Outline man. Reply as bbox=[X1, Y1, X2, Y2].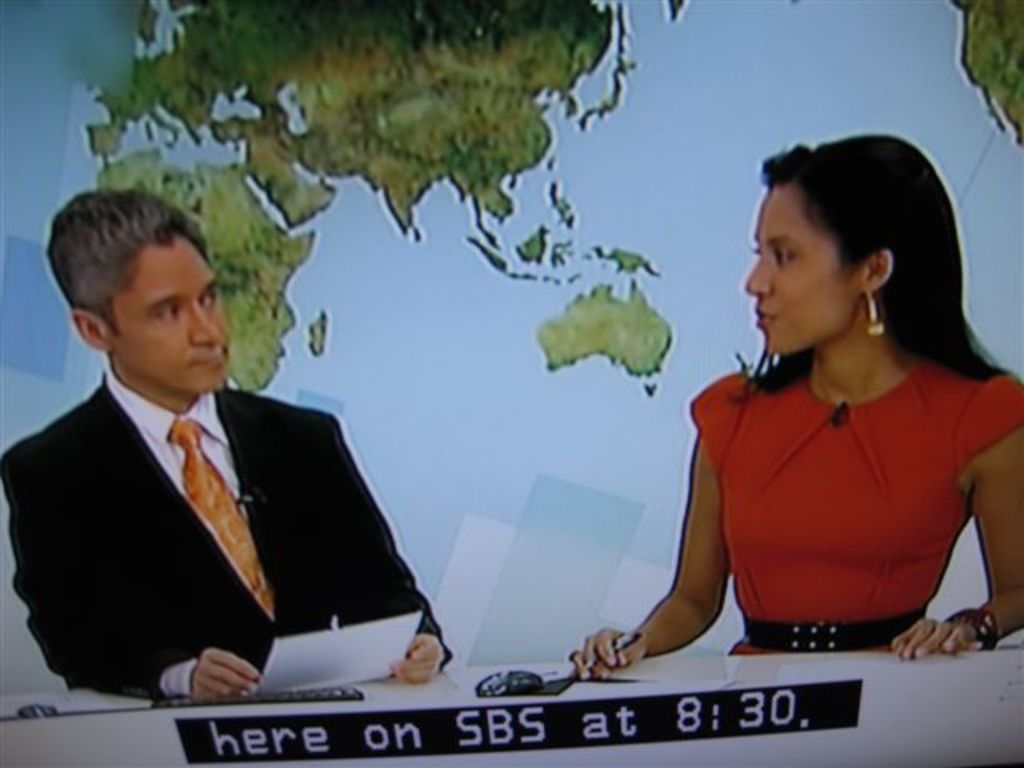
bbox=[0, 210, 405, 714].
